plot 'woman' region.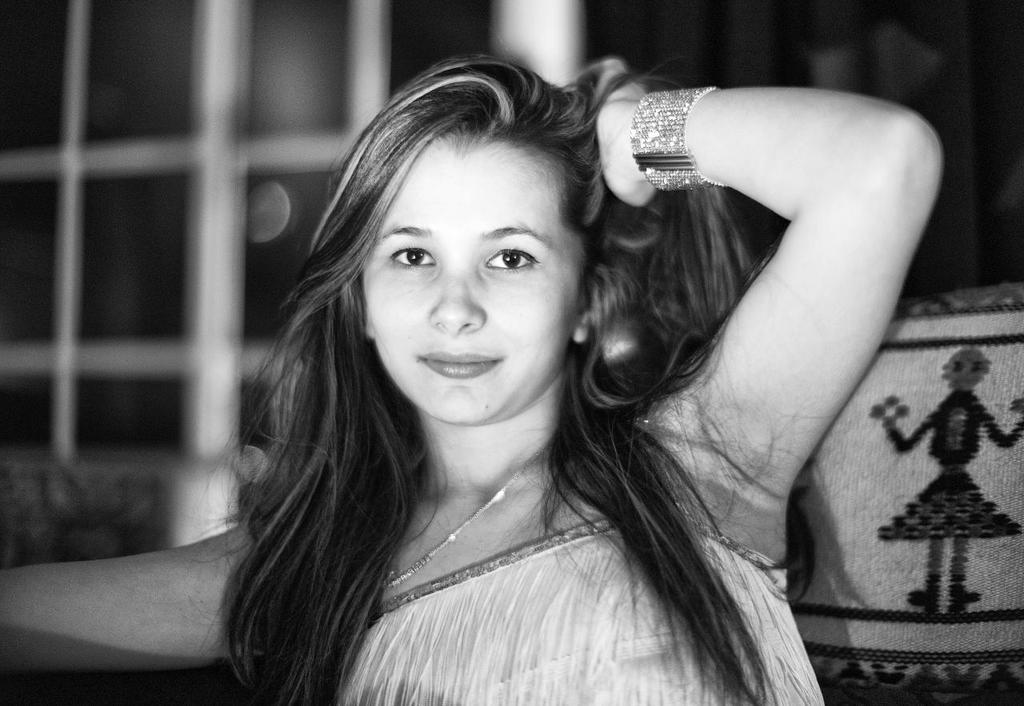
Plotted at {"x1": 142, "y1": 59, "x2": 889, "y2": 705}.
